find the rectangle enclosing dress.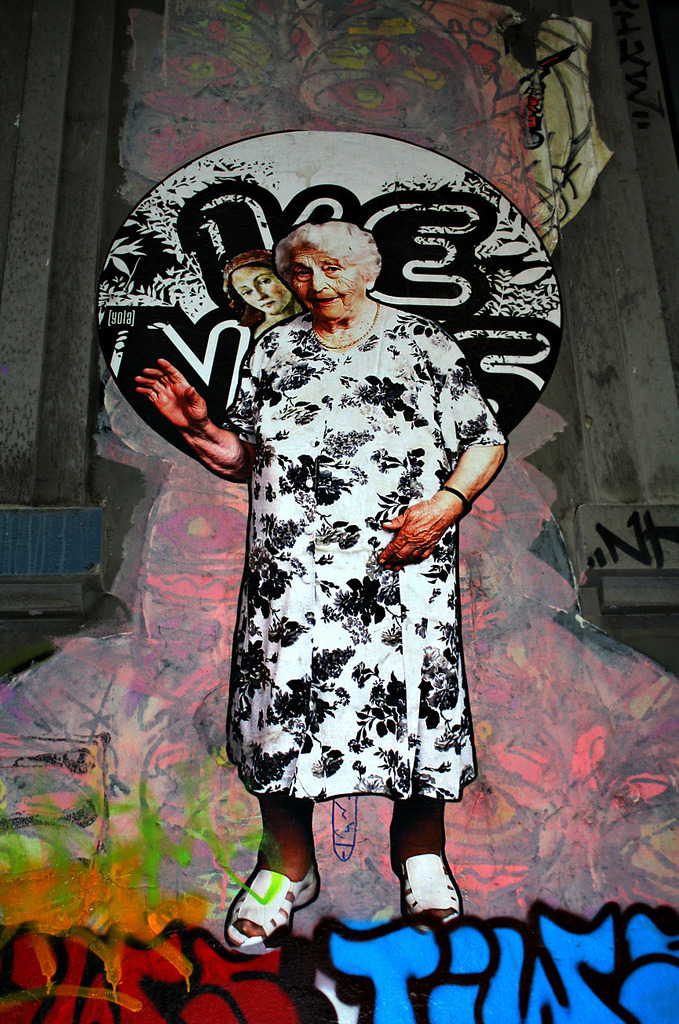
<region>225, 304, 506, 800</region>.
